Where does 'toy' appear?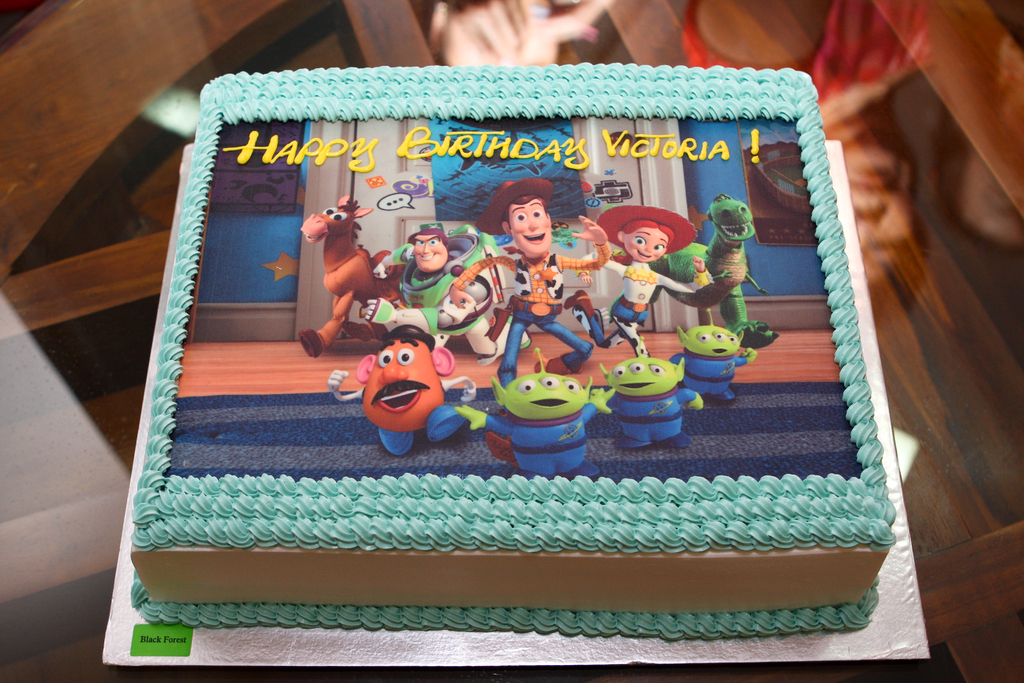
Appears at (left=593, top=352, right=700, bottom=454).
